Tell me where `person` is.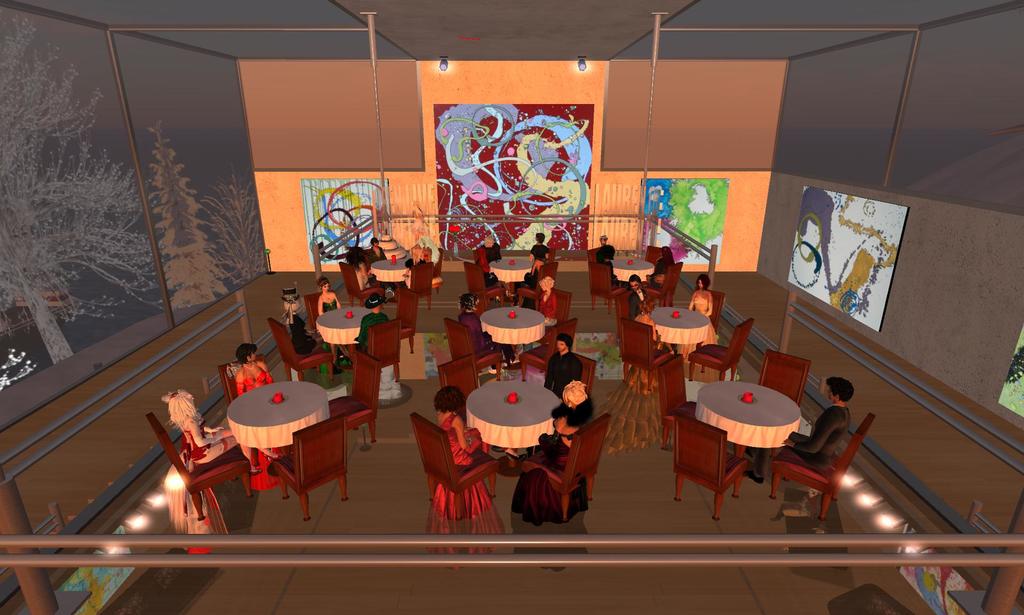
`person` is at bbox(675, 272, 724, 366).
